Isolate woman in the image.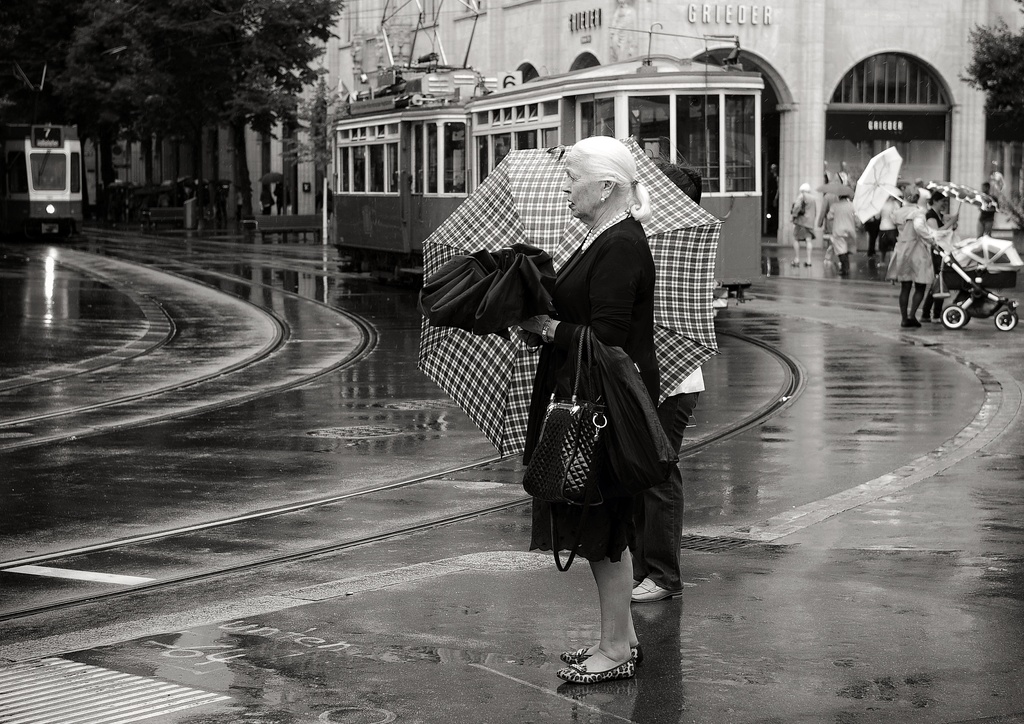
Isolated region: (520, 138, 670, 680).
